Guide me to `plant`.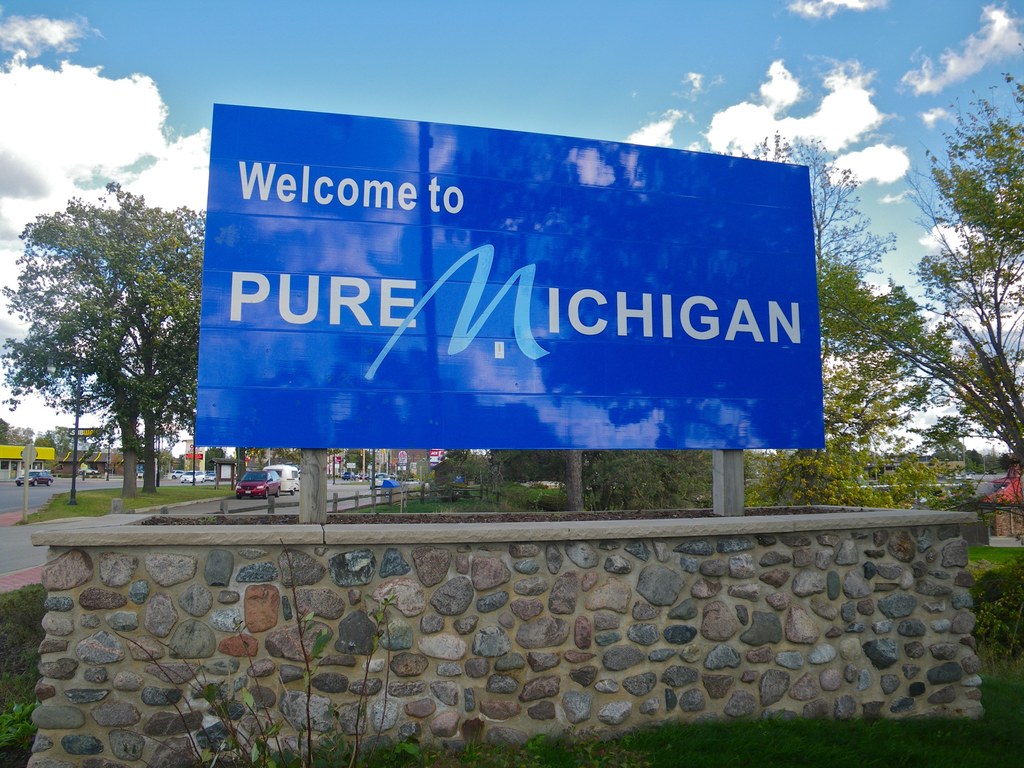
Guidance: detection(108, 532, 391, 767).
